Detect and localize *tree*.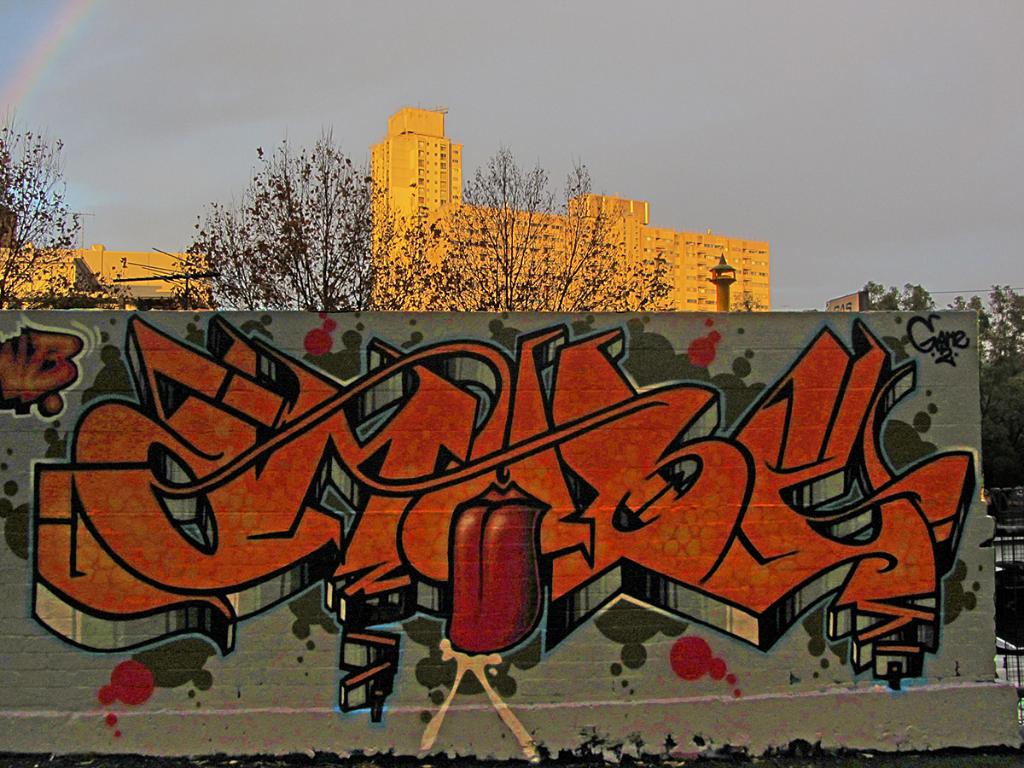
Localized at Rect(167, 124, 413, 318).
